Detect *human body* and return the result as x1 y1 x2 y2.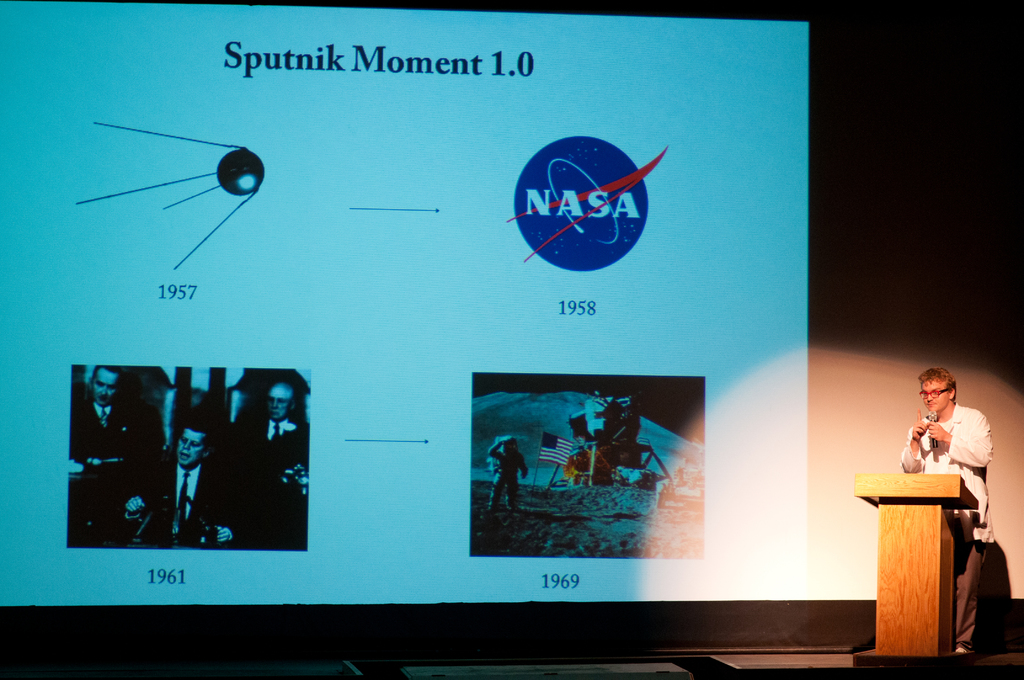
131 458 248 546.
